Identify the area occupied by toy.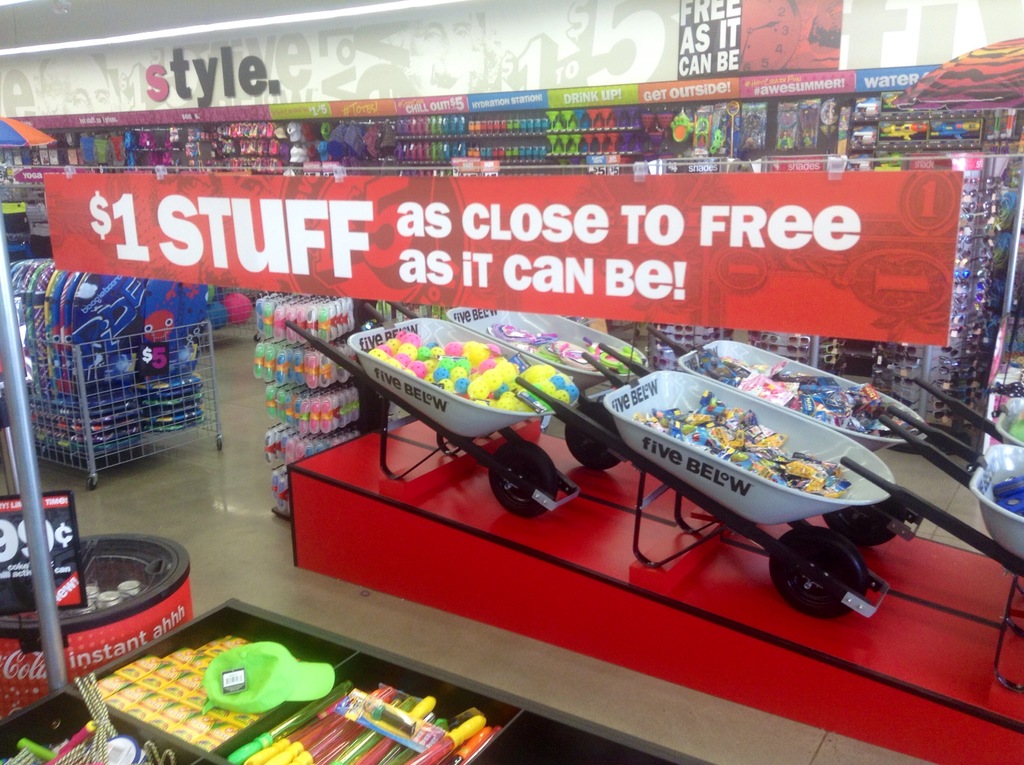
Area: {"left": 300, "top": 398, "right": 307, "bottom": 434}.
